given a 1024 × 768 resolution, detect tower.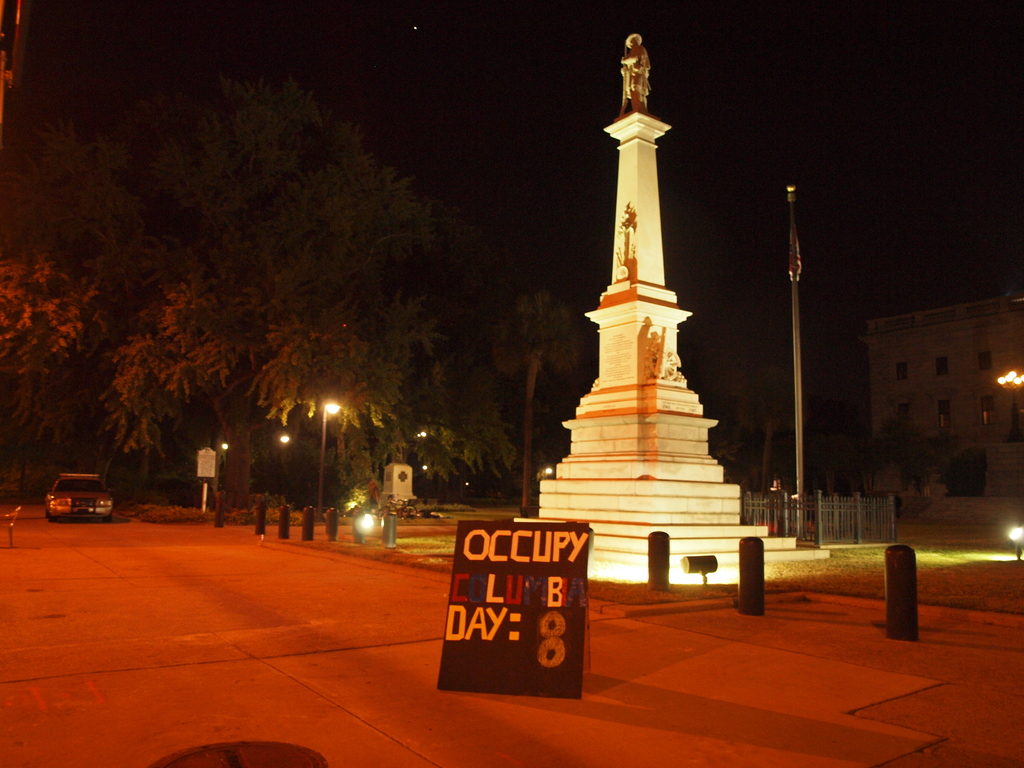
bbox=(565, 46, 712, 407).
